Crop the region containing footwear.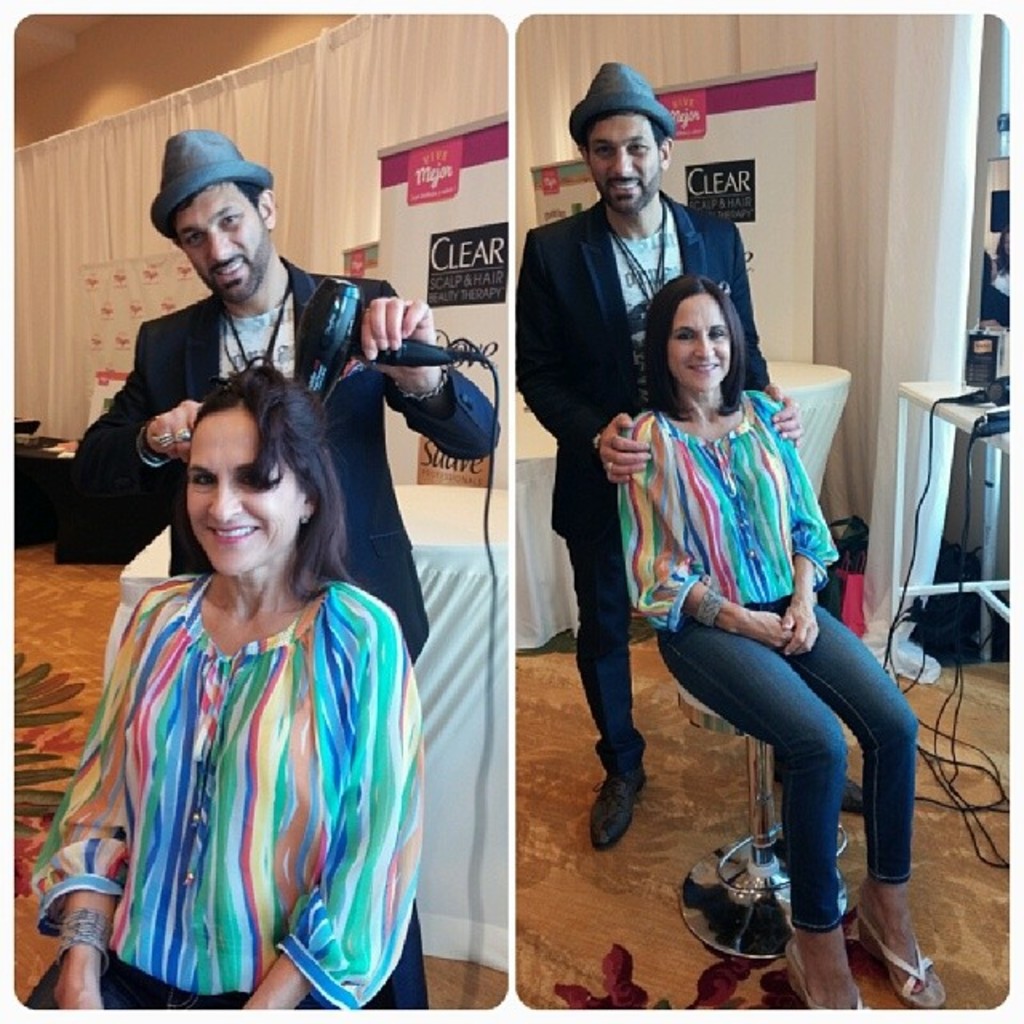
Crop region: locate(856, 902, 942, 1011).
